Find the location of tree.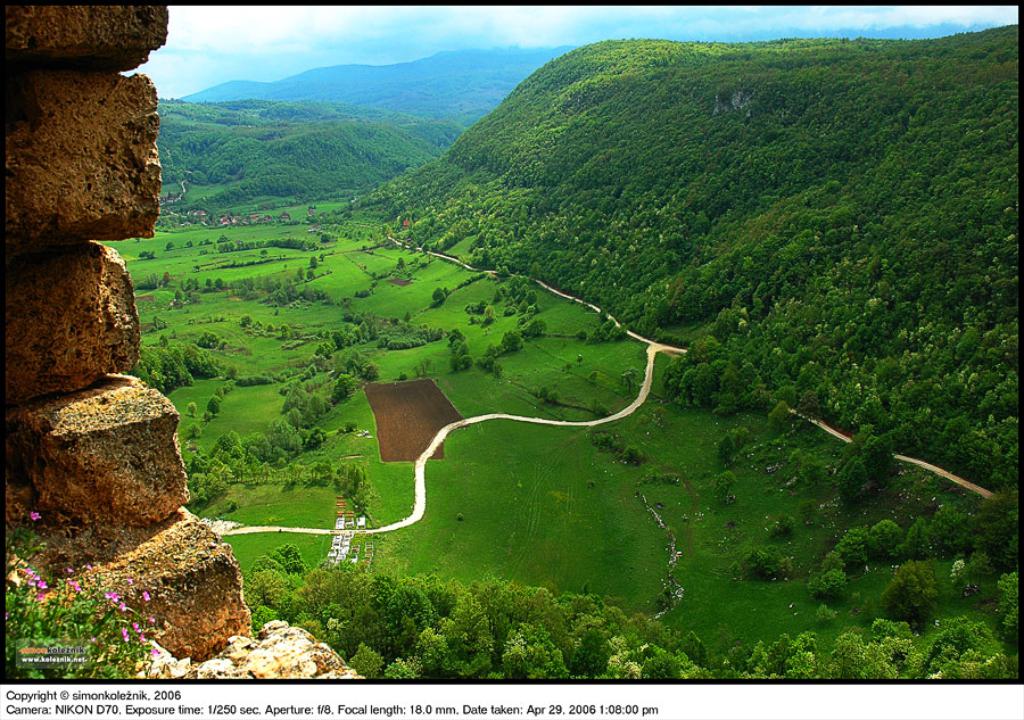
Location: (525, 290, 537, 307).
